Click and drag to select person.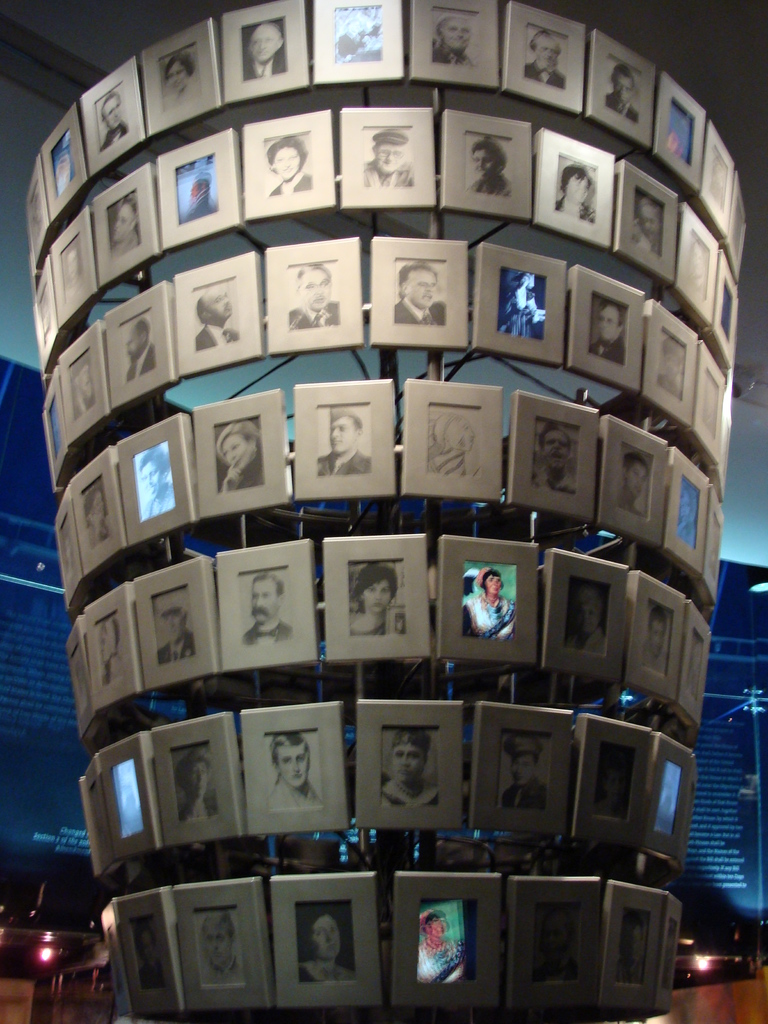
Selection: BBox(557, 582, 608, 659).
